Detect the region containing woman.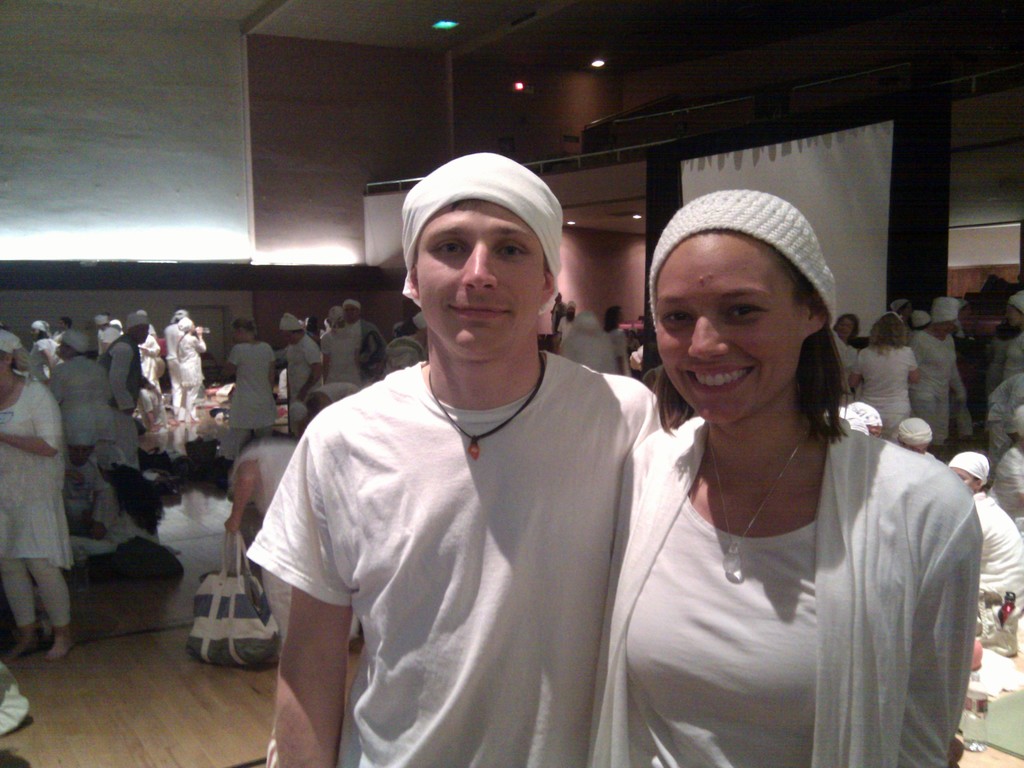
bbox=(30, 319, 63, 385).
